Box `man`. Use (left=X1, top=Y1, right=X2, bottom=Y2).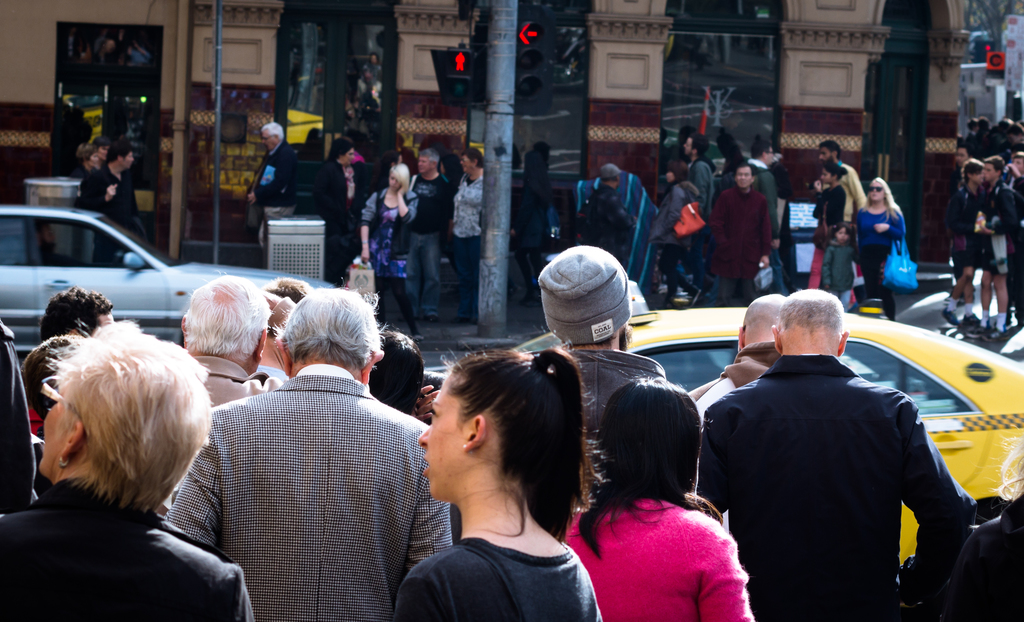
(left=941, top=156, right=987, bottom=327).
